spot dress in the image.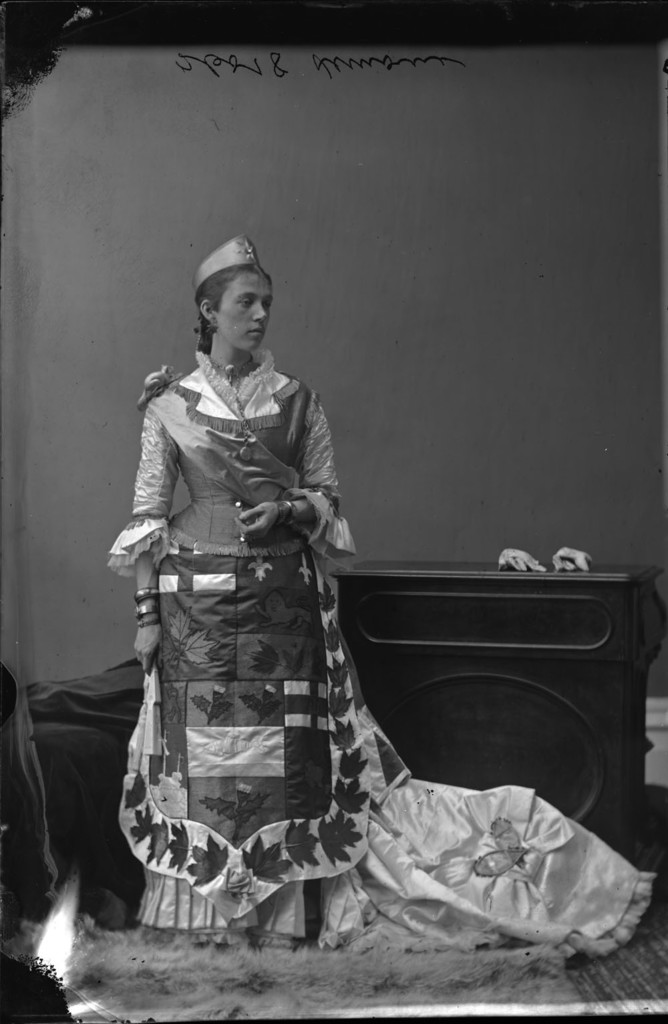
dress found at <region>109, 340, 653, 965</region>.
